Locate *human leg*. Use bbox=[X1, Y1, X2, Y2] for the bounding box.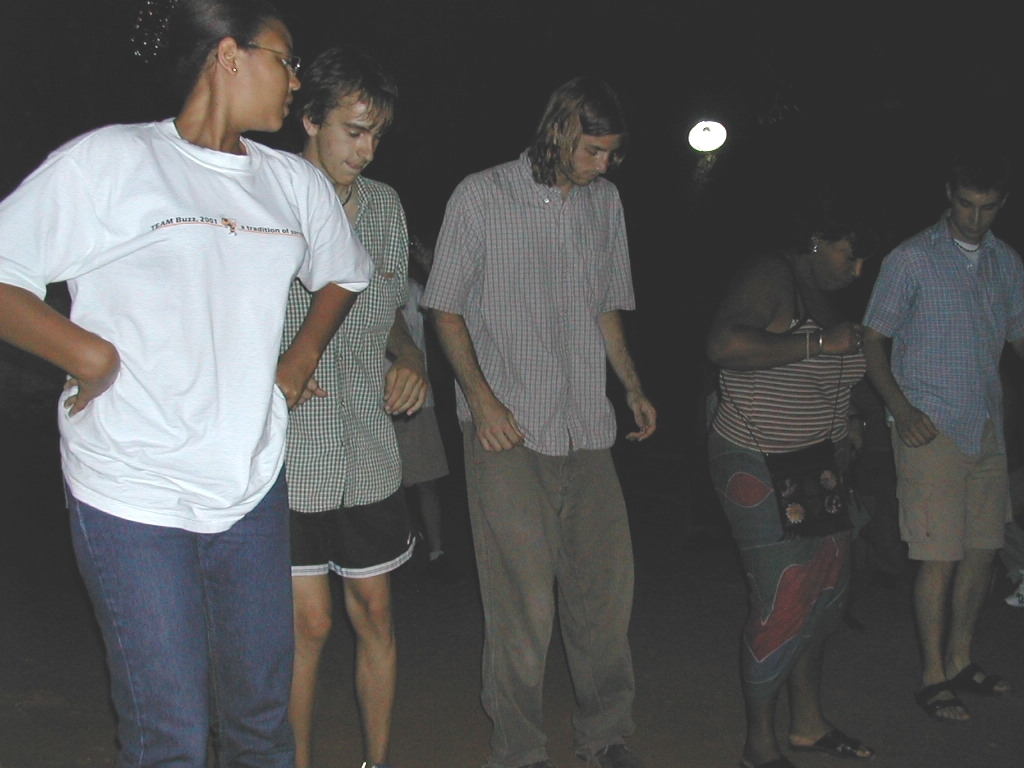
bbox=[560, 448, 639, 759].
